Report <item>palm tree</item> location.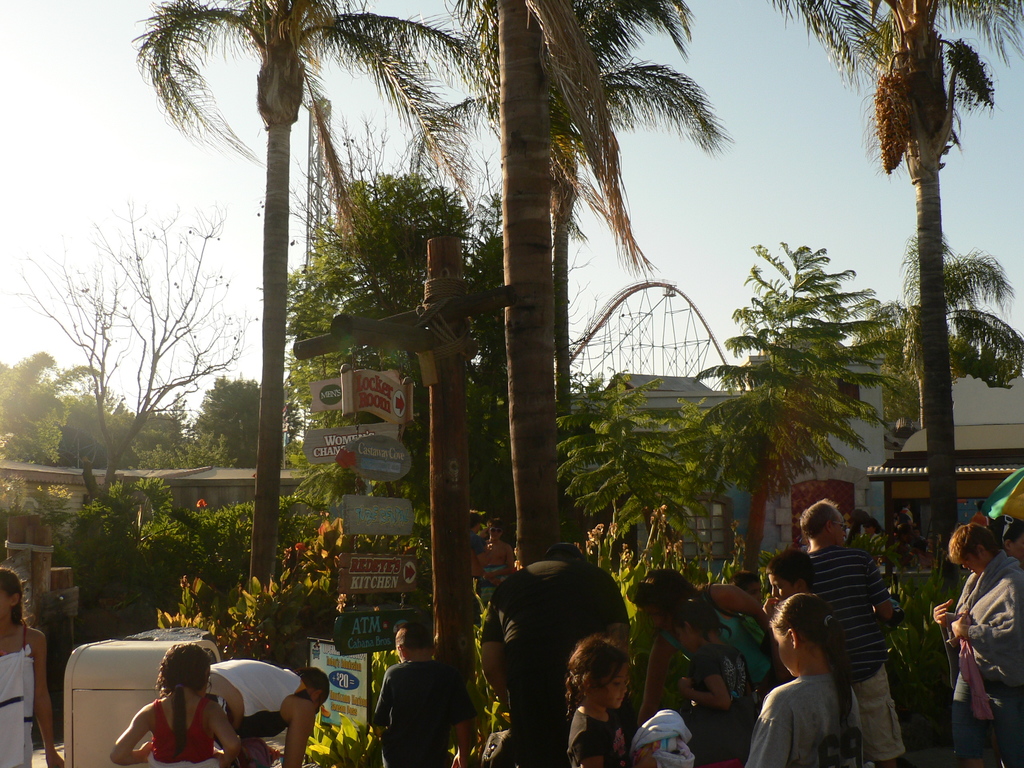
Report: bbox(132, 0, 471, 595).
